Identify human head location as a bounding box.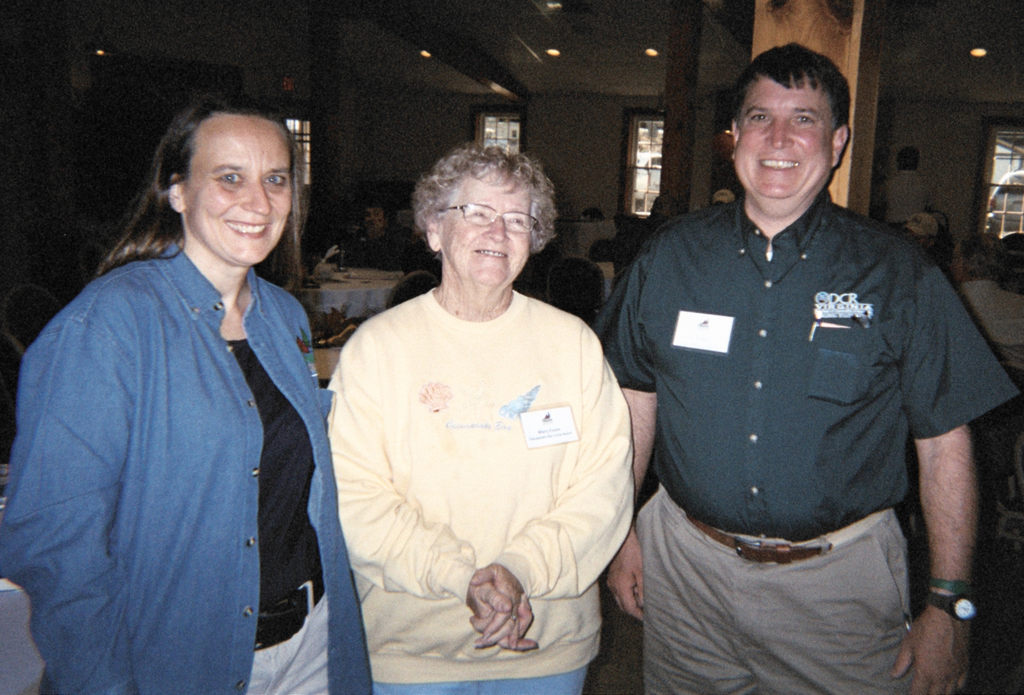
417 150 547 289.
